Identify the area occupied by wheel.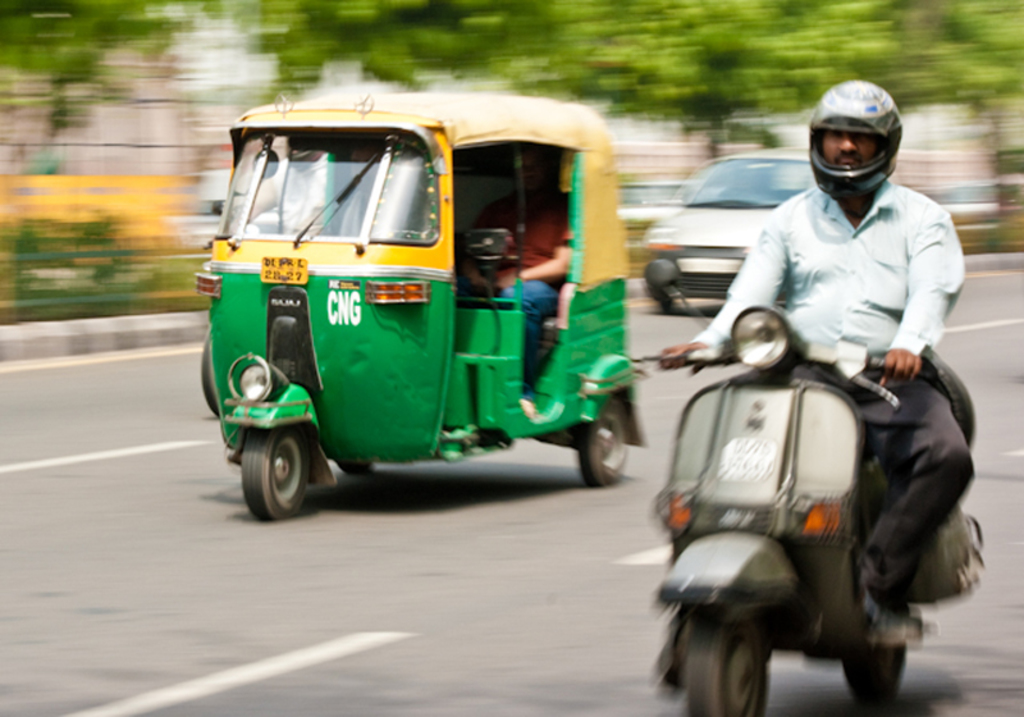
Area: detection(846, 641, 904, 712).
